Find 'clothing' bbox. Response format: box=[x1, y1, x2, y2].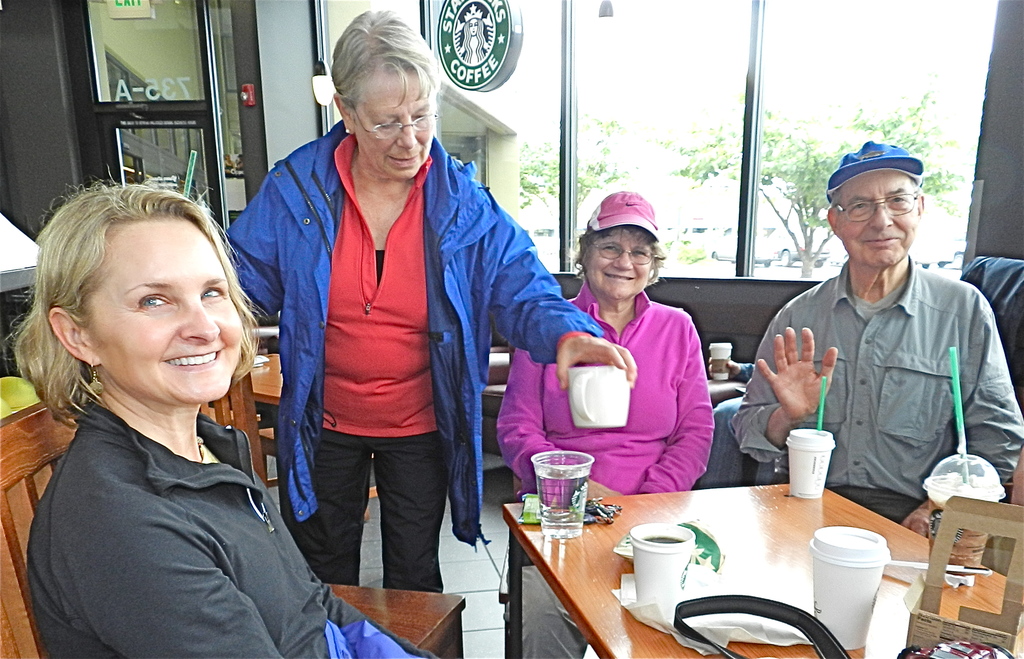
box=[726, 259, 1023, 517].
